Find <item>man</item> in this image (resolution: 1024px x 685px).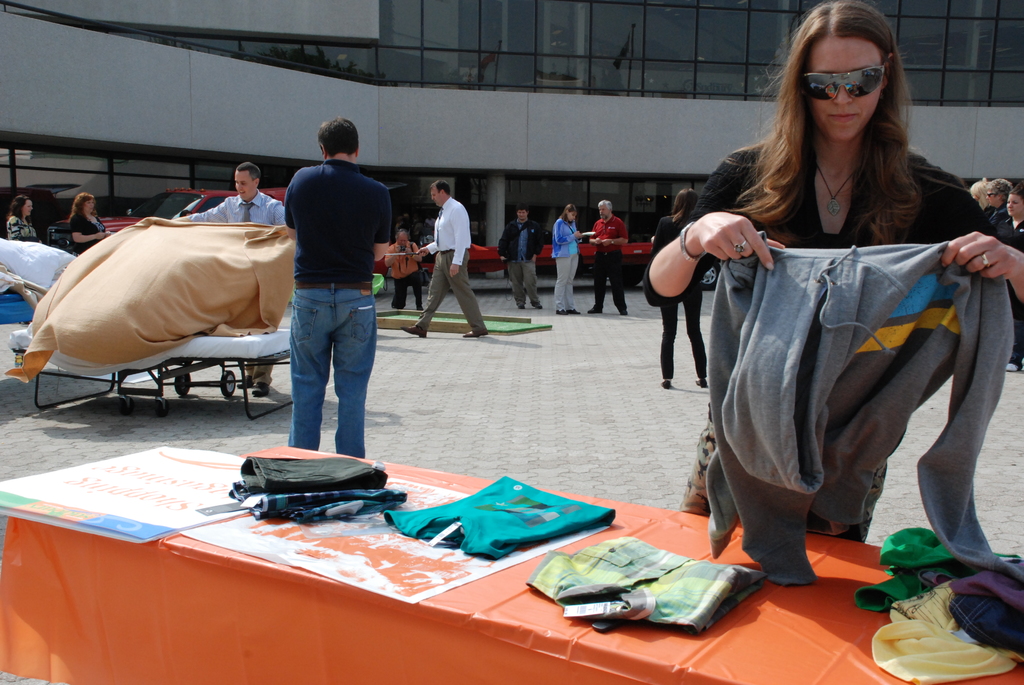
bbox=[171, 161, 285, 398].
